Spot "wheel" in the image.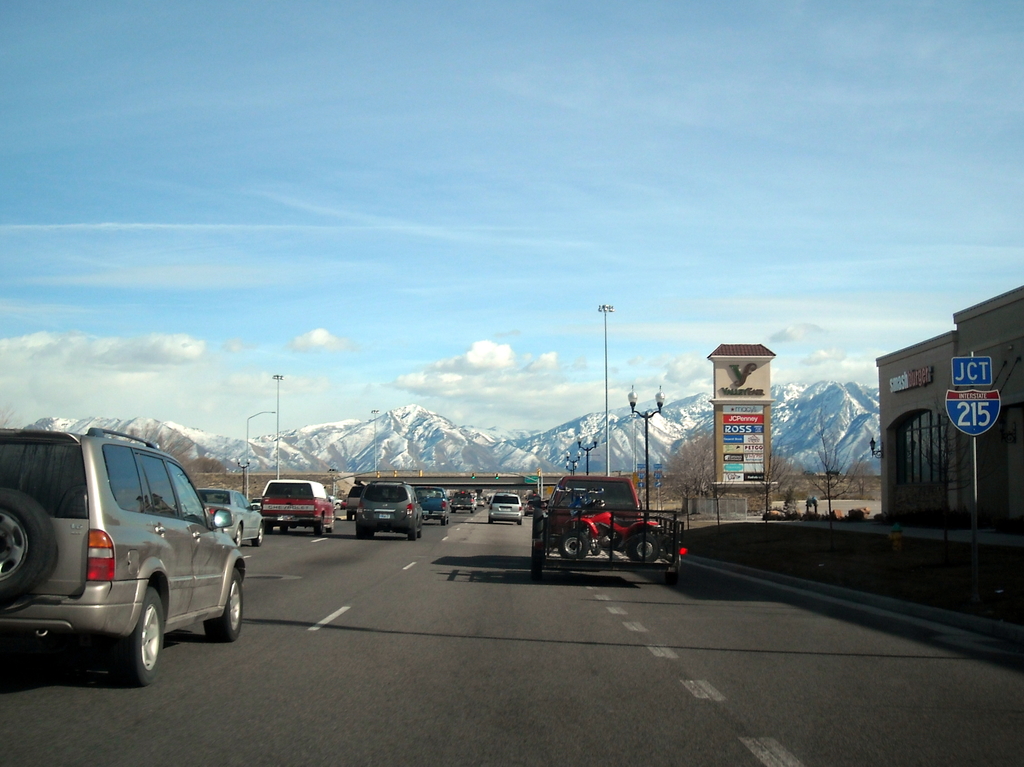
"wheel" found at <bbox>631, 537, 655, 563</bbox>.
